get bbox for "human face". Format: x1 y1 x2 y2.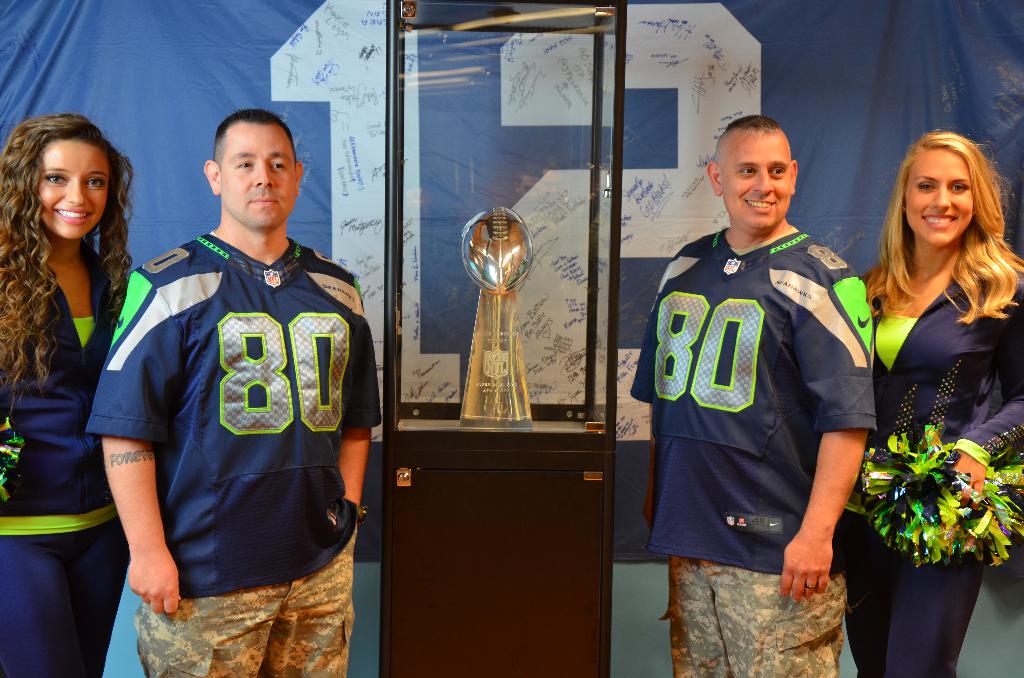
908 142 976 246.
